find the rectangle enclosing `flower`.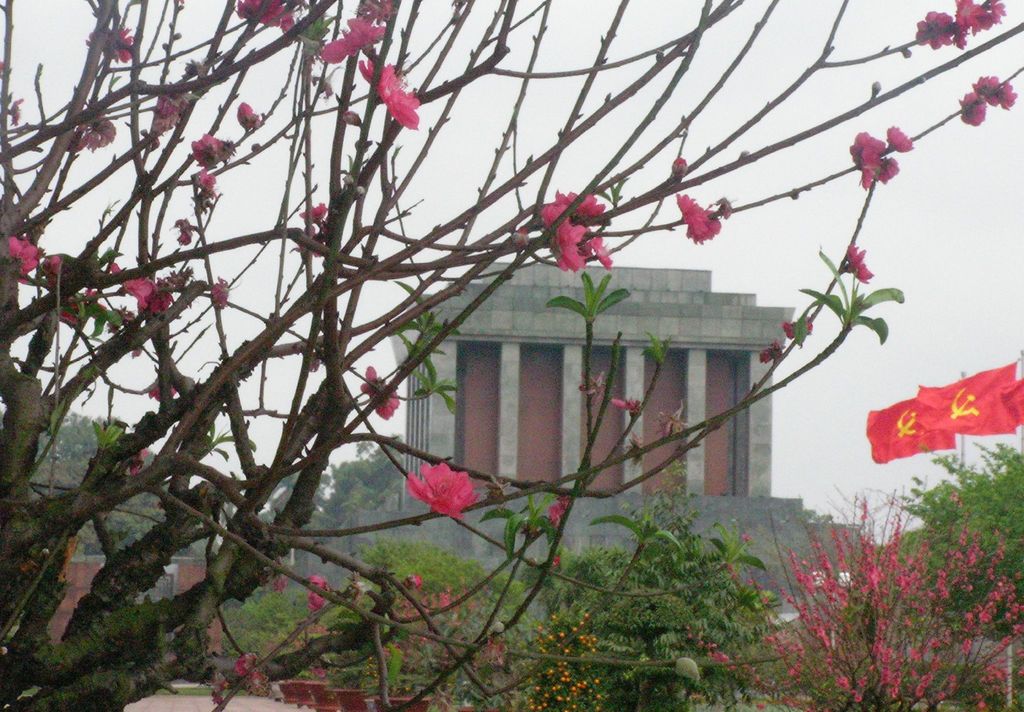
crop(759, 338, 779, 365).
